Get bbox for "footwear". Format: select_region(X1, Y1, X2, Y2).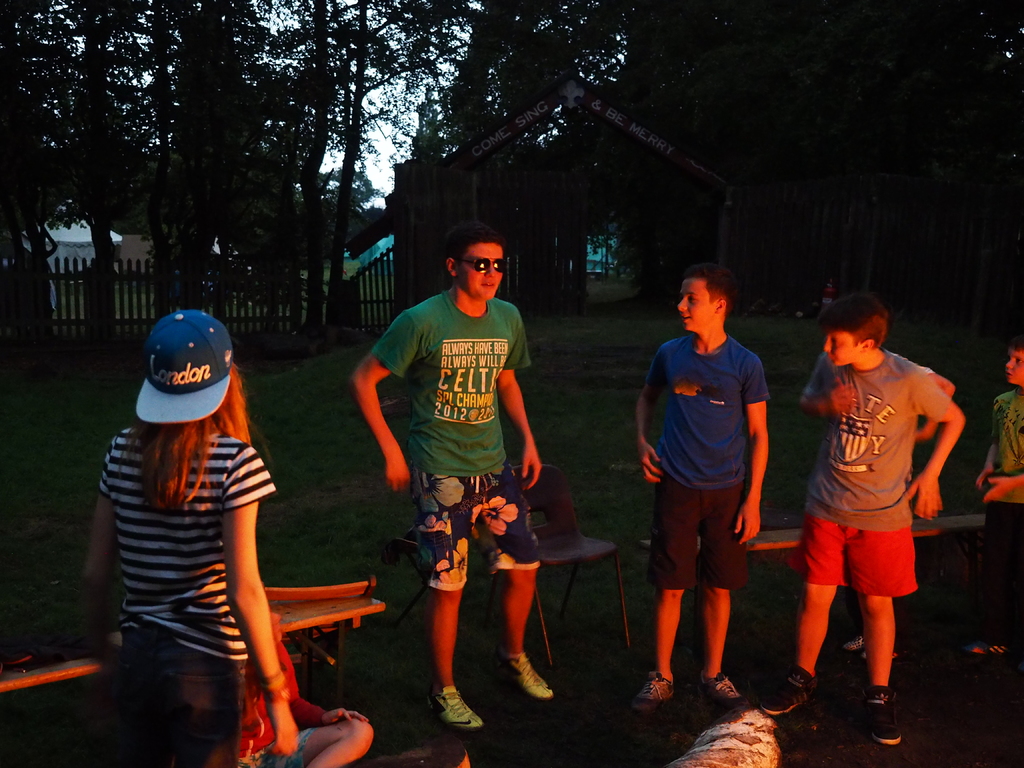
select_region(414, 663, 479, 751).
